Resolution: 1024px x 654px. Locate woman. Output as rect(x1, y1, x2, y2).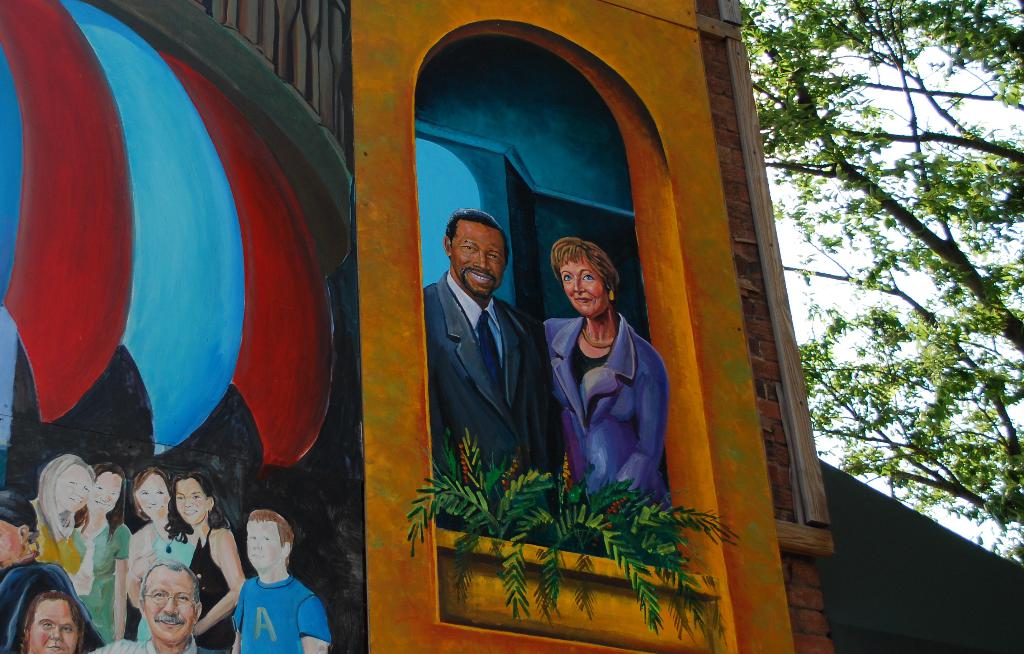
rect(130, 462, 201, 642).
